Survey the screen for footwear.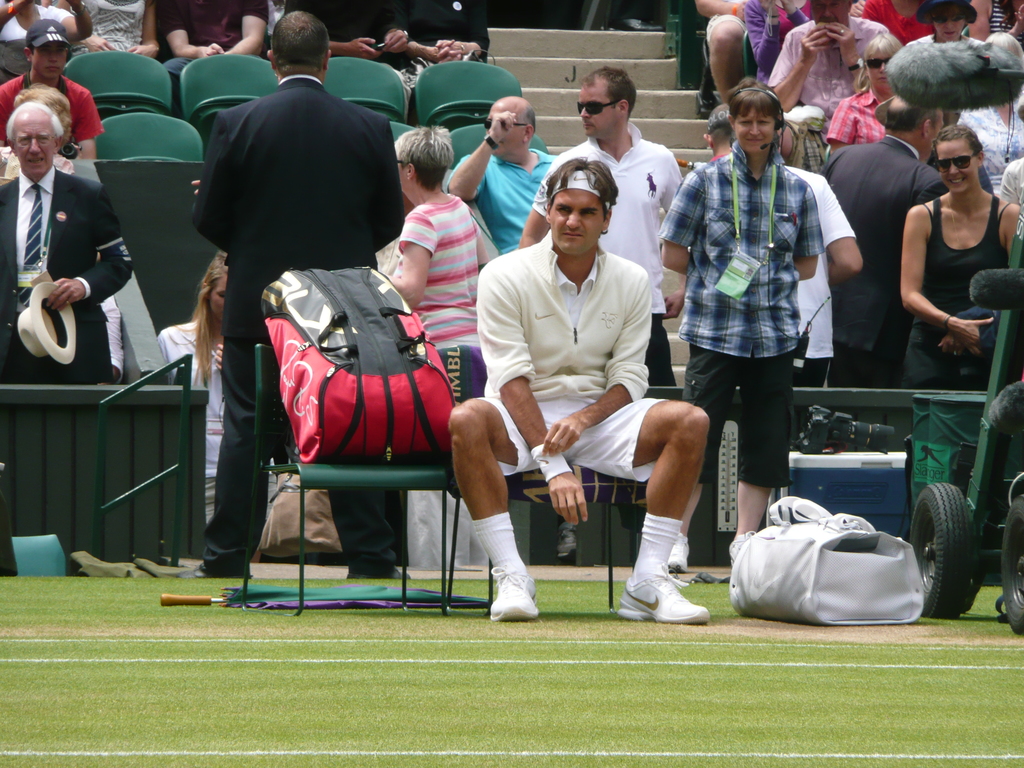
Survey found: <bbox>175, 568, 207, 580</bbox>.
